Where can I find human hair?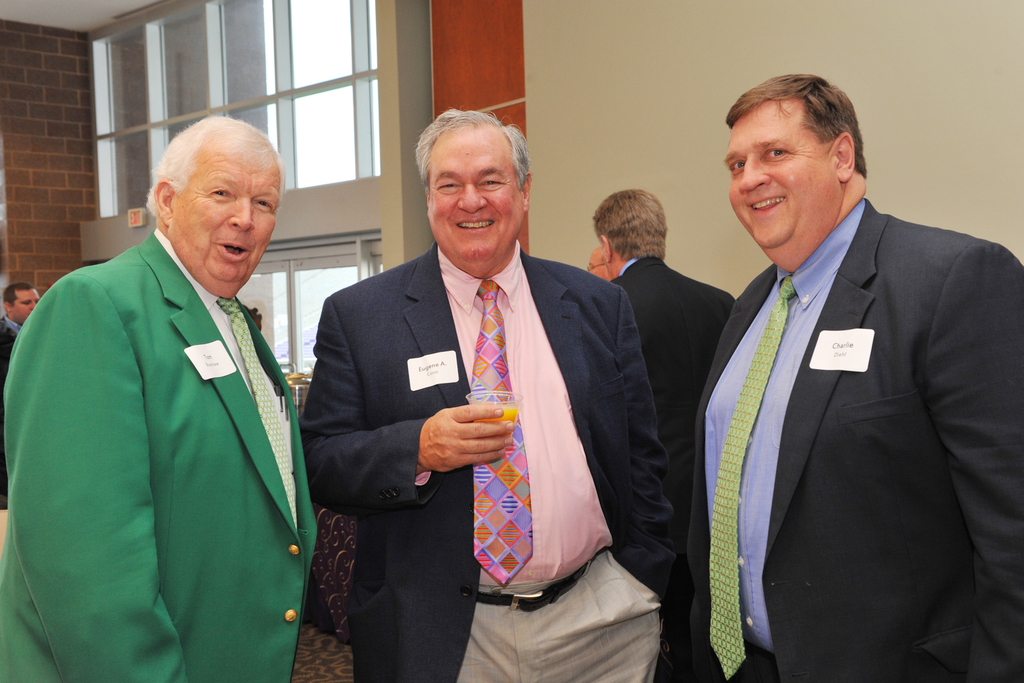
You can find it at {"left": 597, "top": 180, "right": 678, "bottom": 262}.
